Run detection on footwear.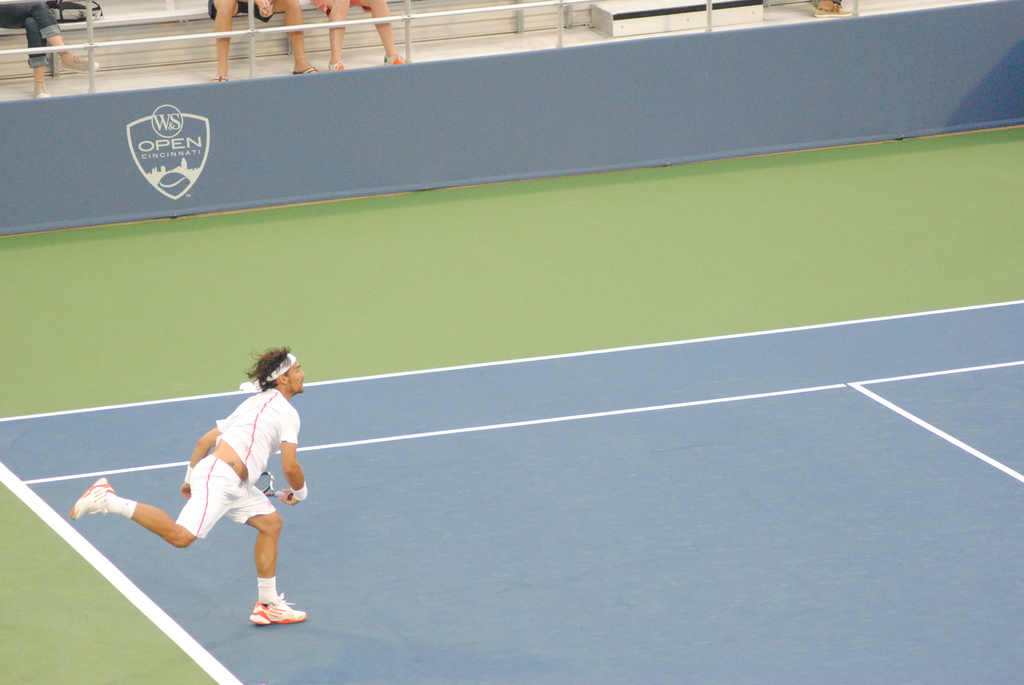
Result: <bbox>292, 61, 316, 74</bbox>.
